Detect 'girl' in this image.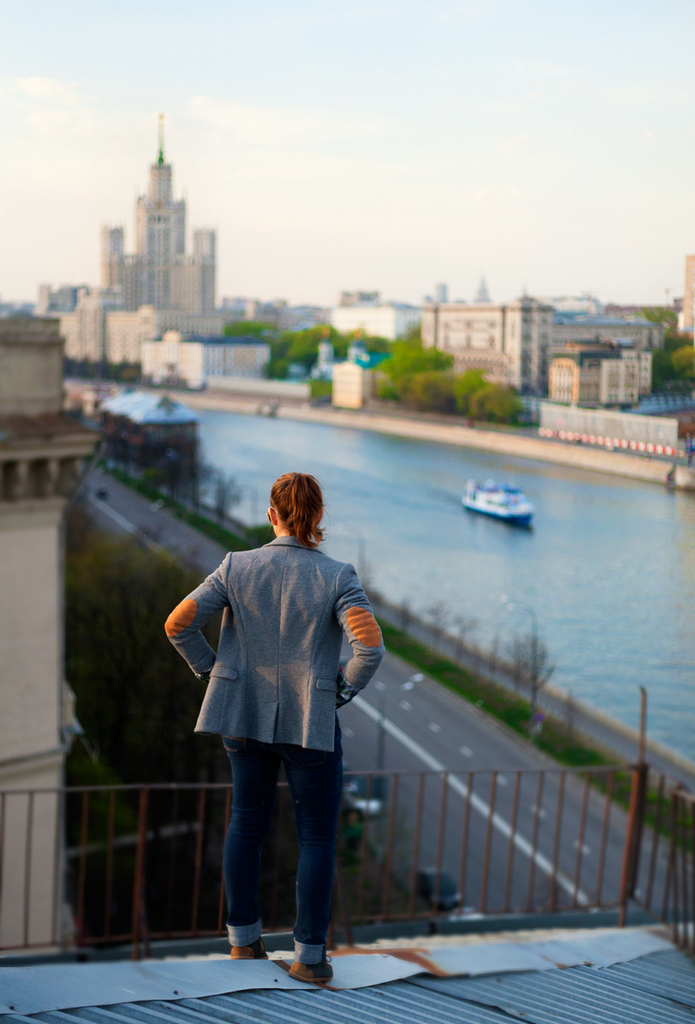
Detection: 165,468,385,986.
